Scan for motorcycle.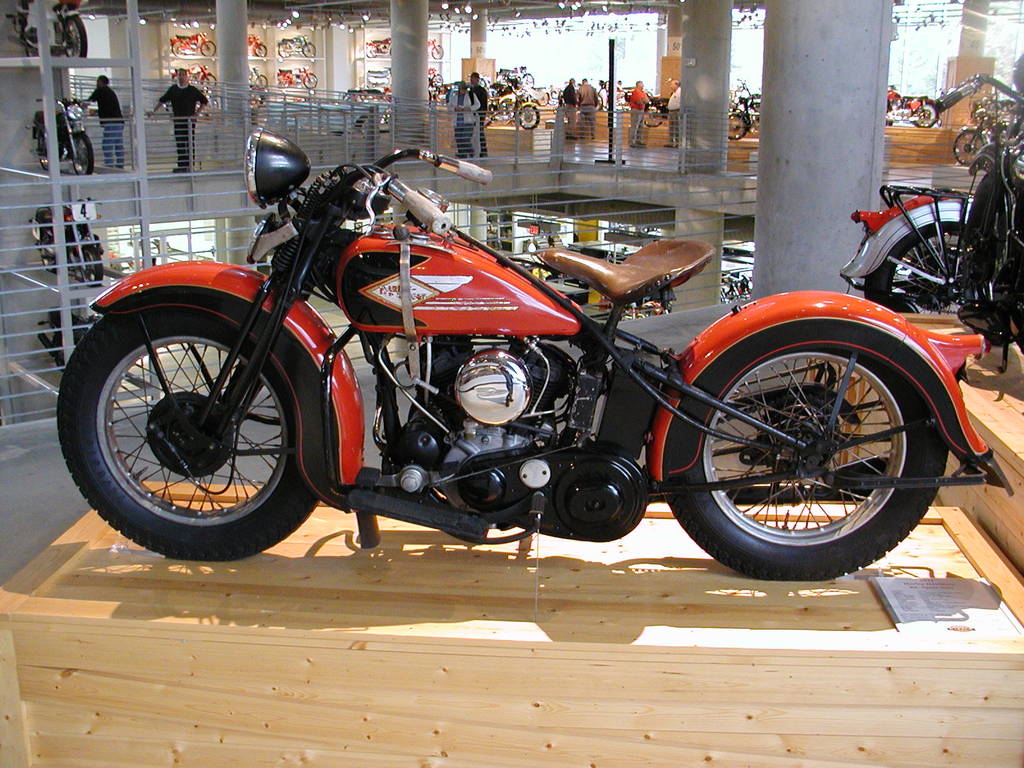
Scan result: 367, 39, 392, 59.
